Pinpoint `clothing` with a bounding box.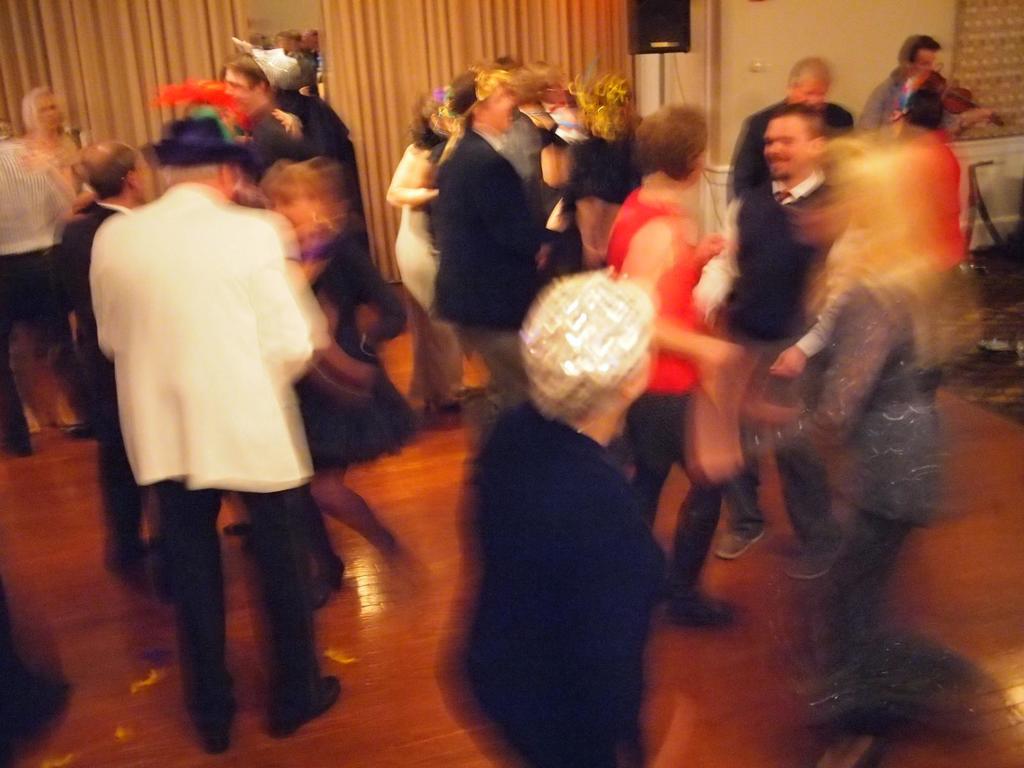
19/127/94/348.
